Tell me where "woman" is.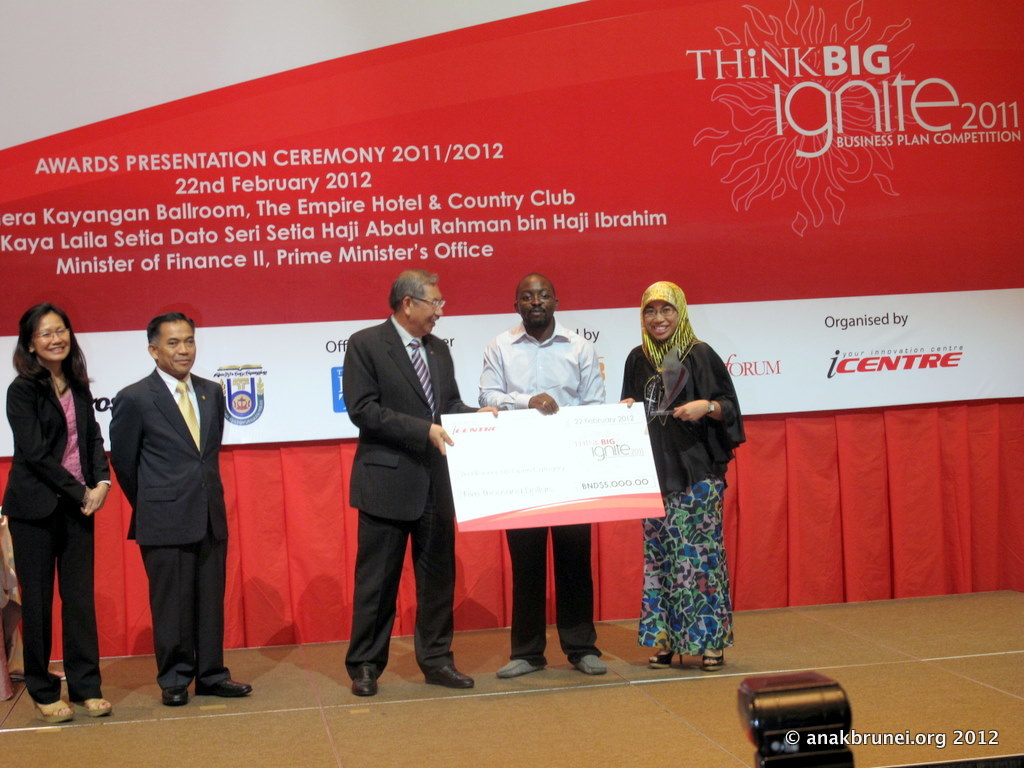
"woman" is at 0:303:113:719.
